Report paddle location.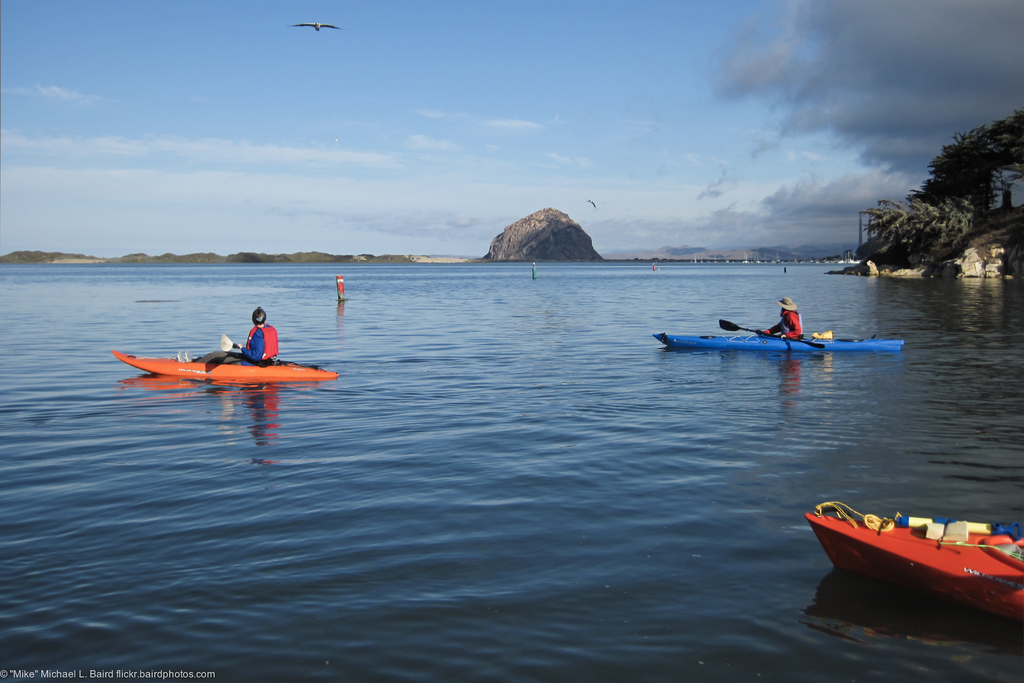
Report: pyautogui.locateOnScreen(721, 317, 827, 351).
